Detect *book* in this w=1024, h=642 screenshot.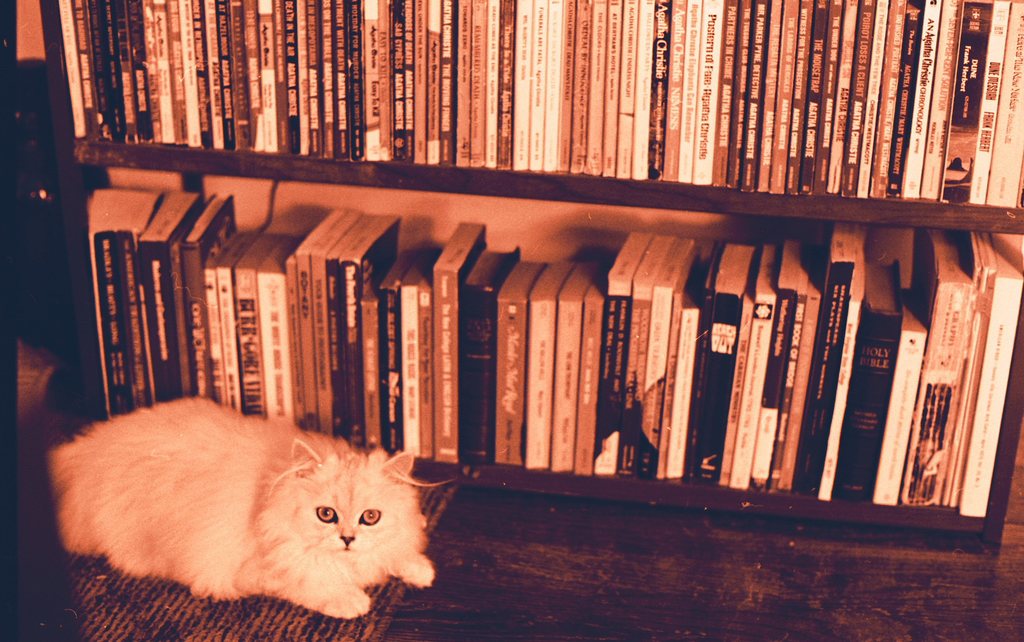
Detection: l=235, t=236, r=262, b=428.
